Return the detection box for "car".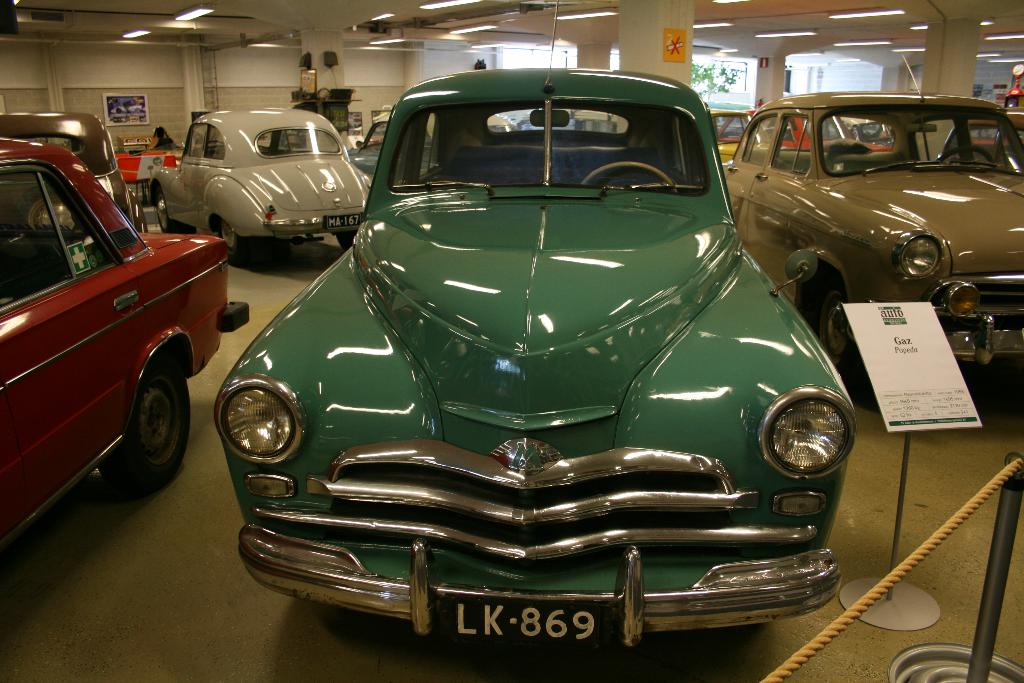
box(0, 136, 246, 497).
